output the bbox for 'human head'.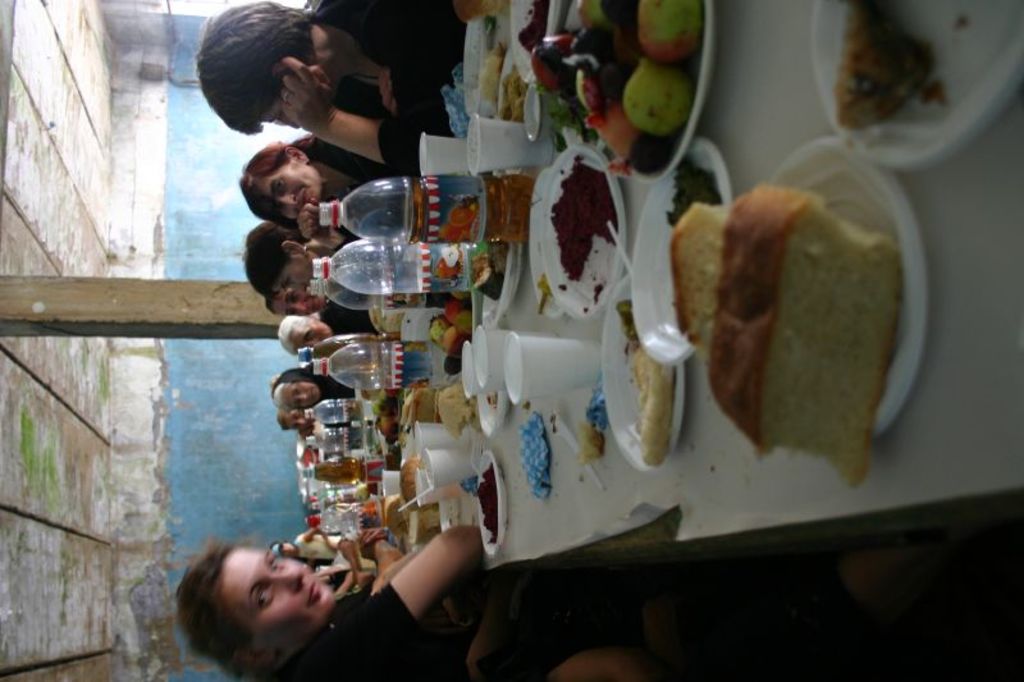
rect(238, 141, 325, 230).
